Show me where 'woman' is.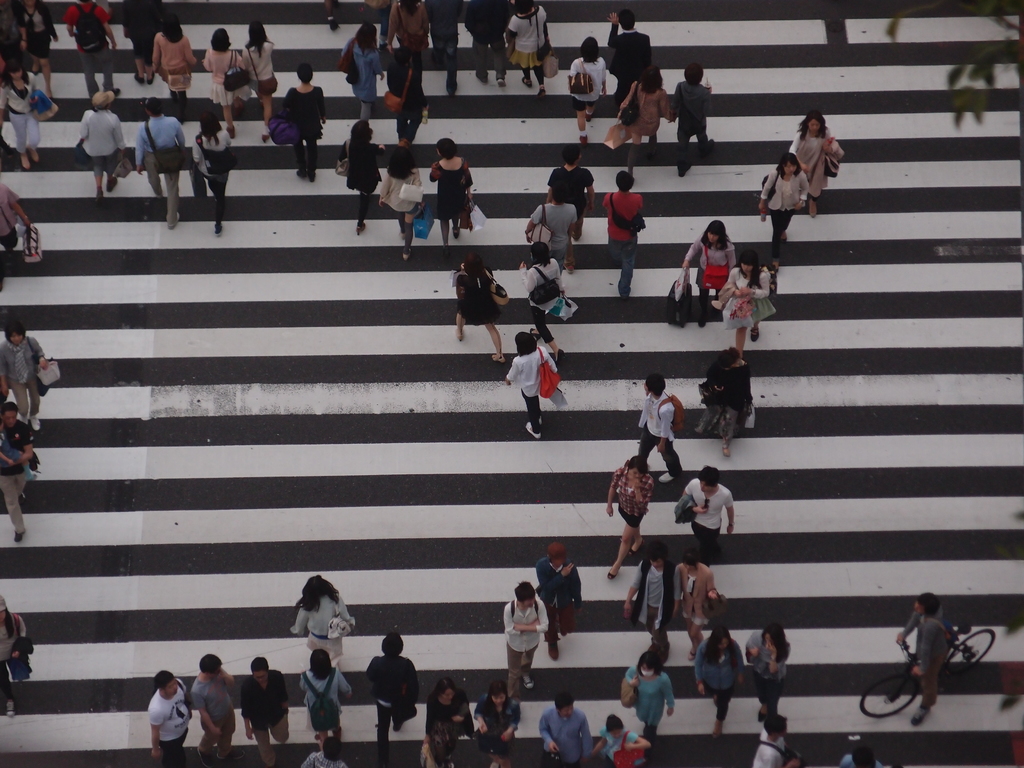
'woman' is at select_region(341, 122, 381, 232).
